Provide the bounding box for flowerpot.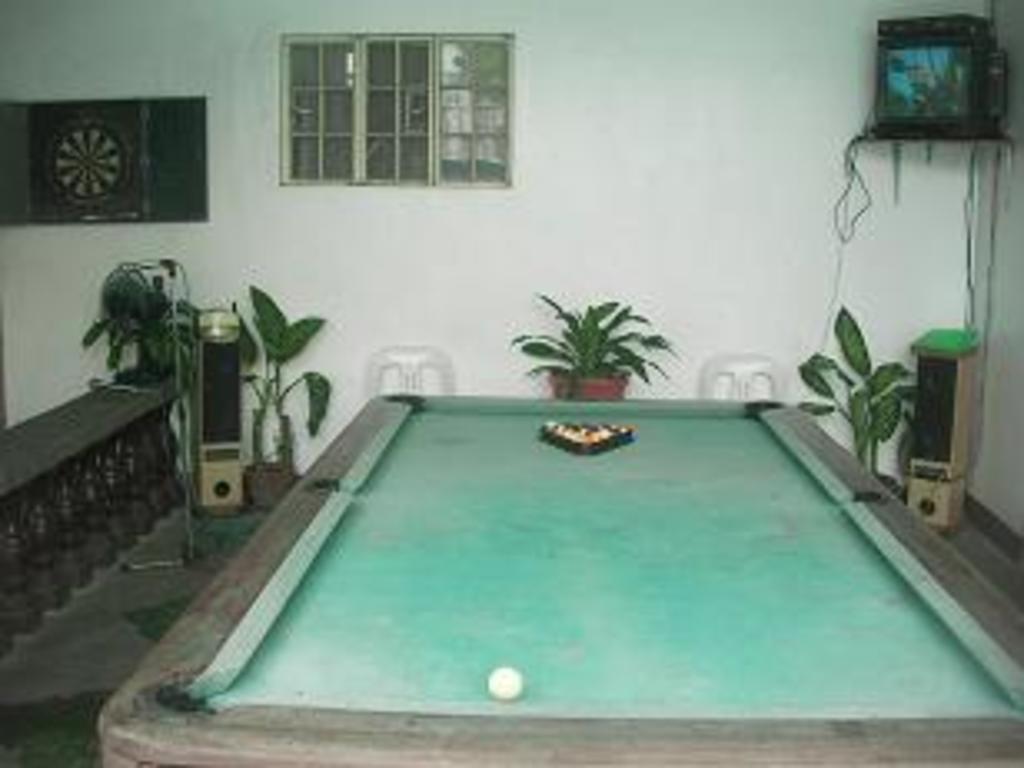
box(878, 465, 894, 485).
